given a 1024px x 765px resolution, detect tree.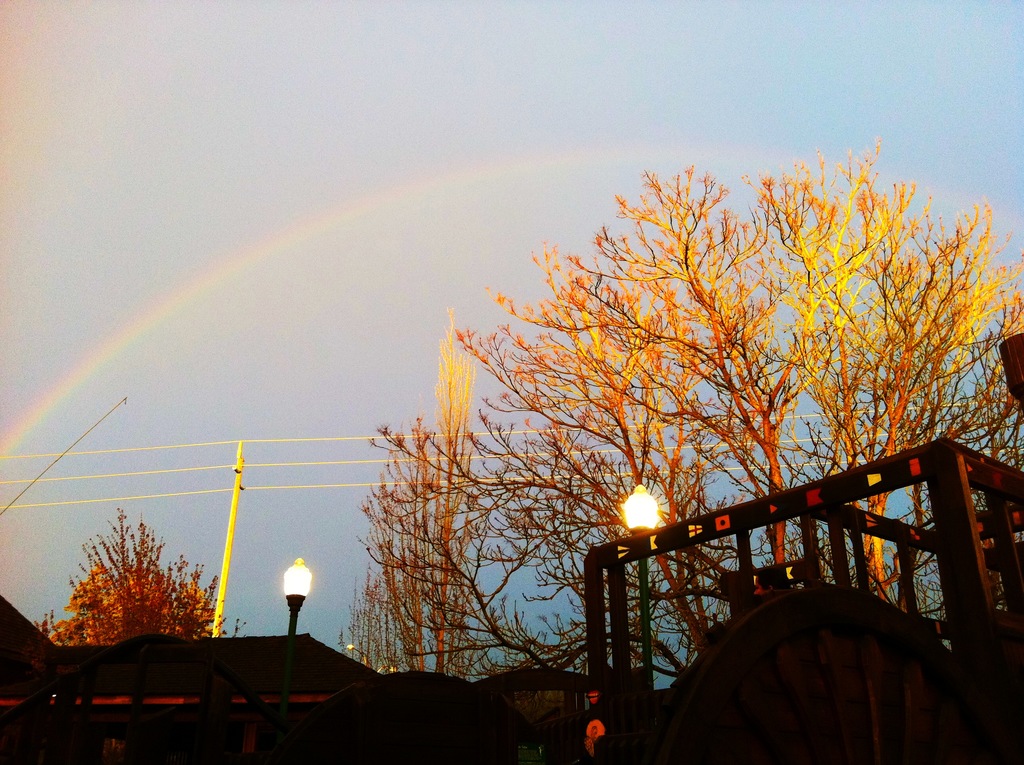
{"x1": 524, "y1": 531, "x2": 696, "y2": 703}.
